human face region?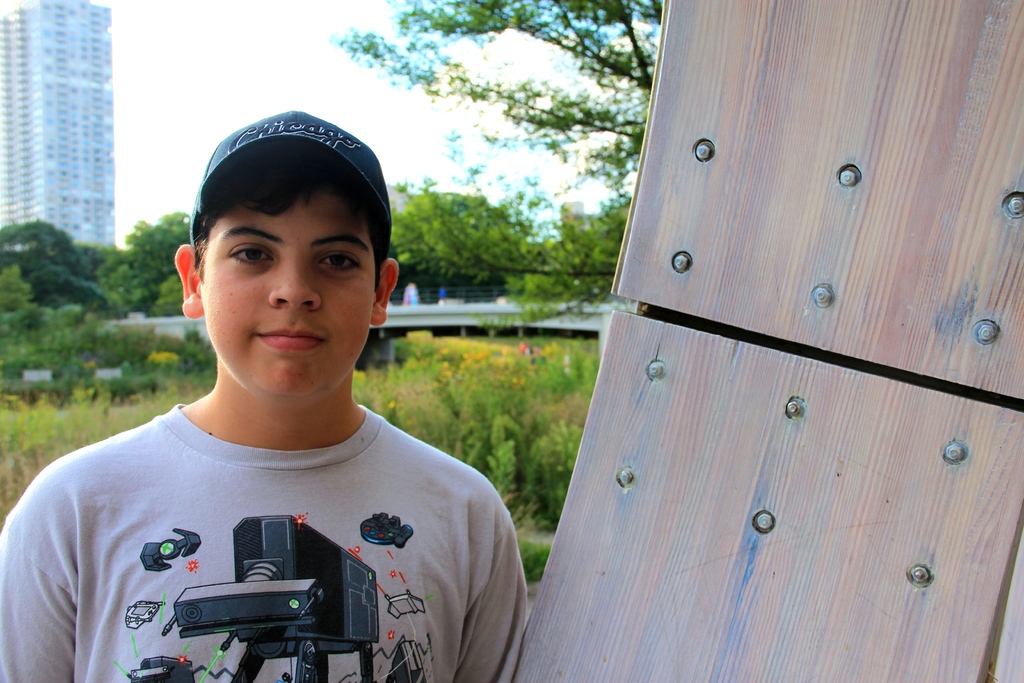
Rect(202, 190, 378, 400)
